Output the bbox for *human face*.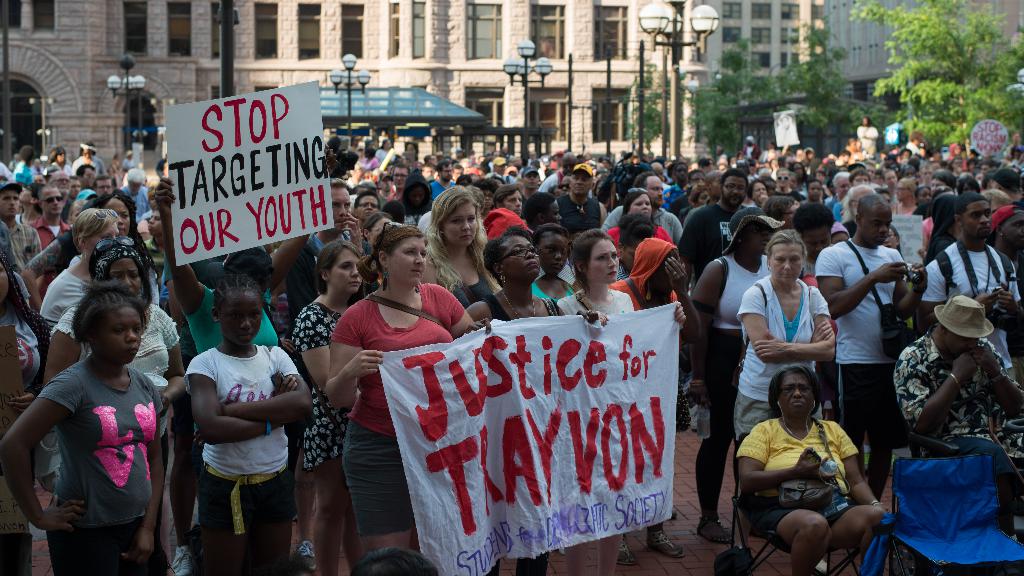
l=869, t=164, r=874, b=177.
